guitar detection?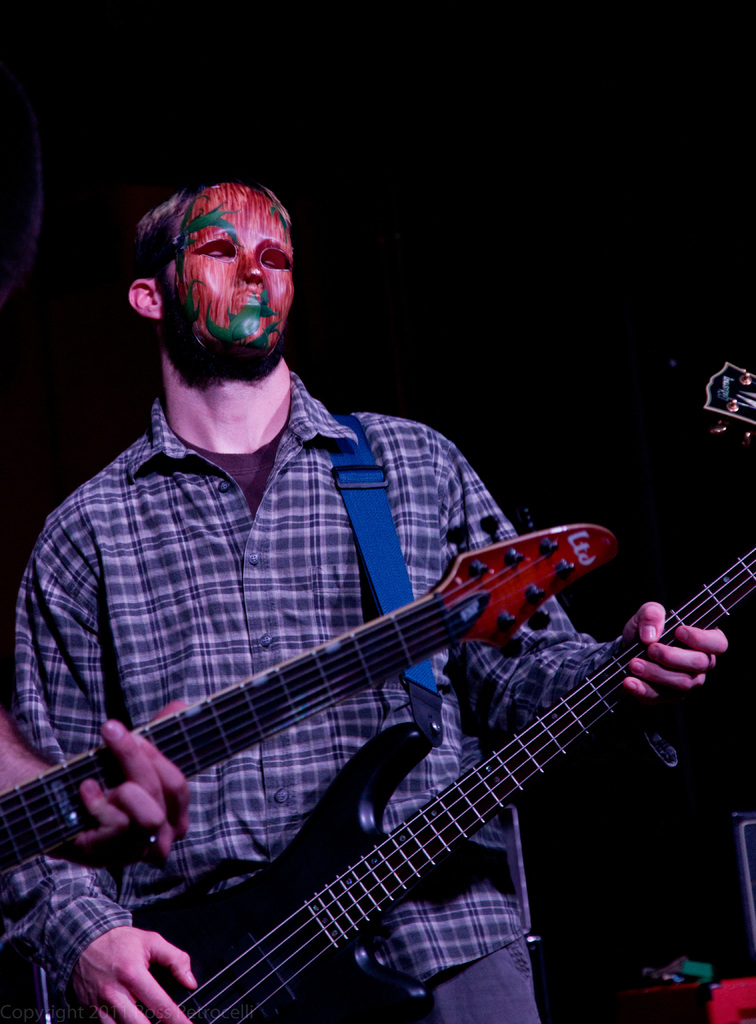
(692, 360, 755, 463)
